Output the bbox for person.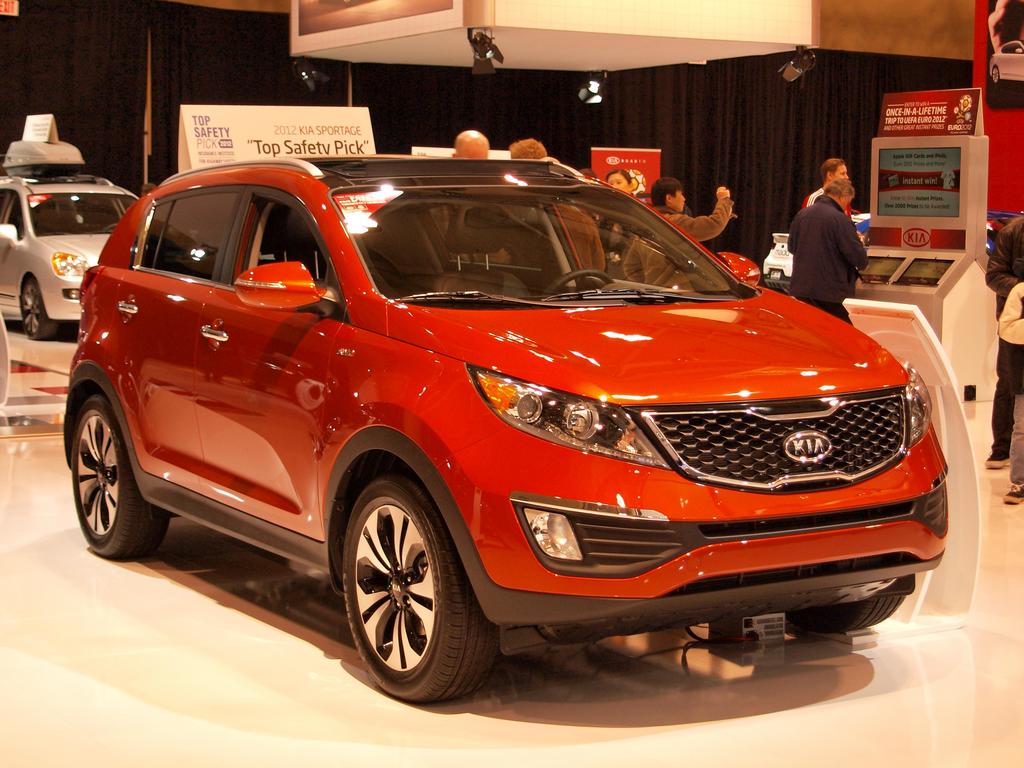
618:166:733:295.
